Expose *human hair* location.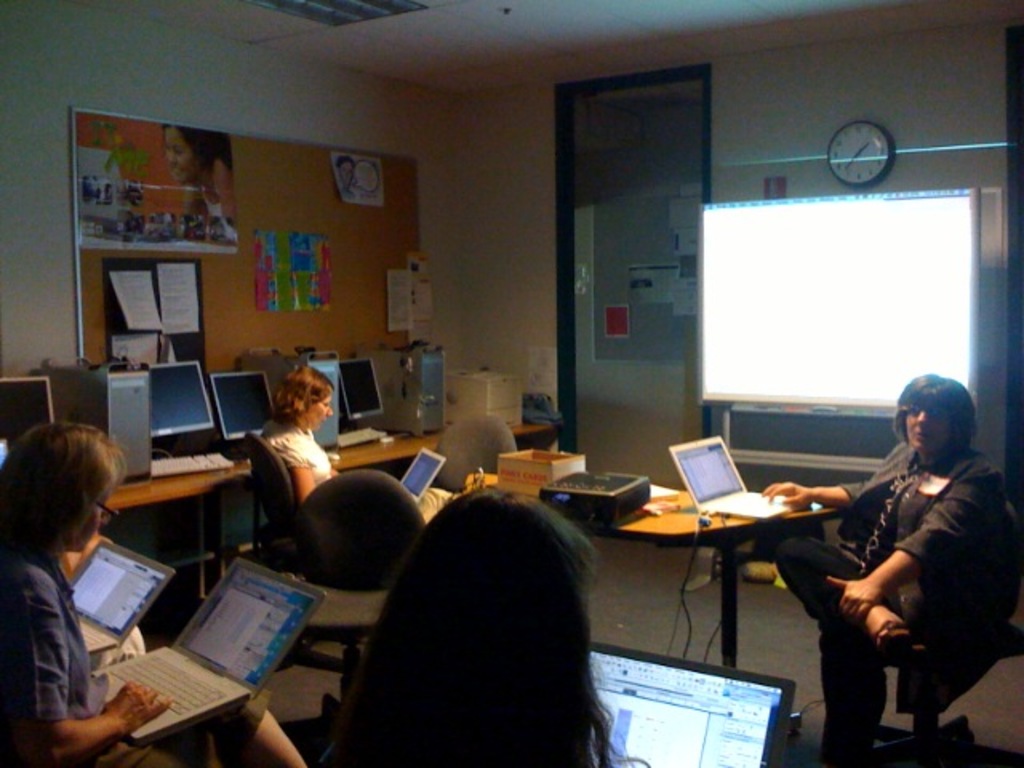
Exposed at {"x1": 0, "y1": 438, "x2": 118, "y2": 558}.
